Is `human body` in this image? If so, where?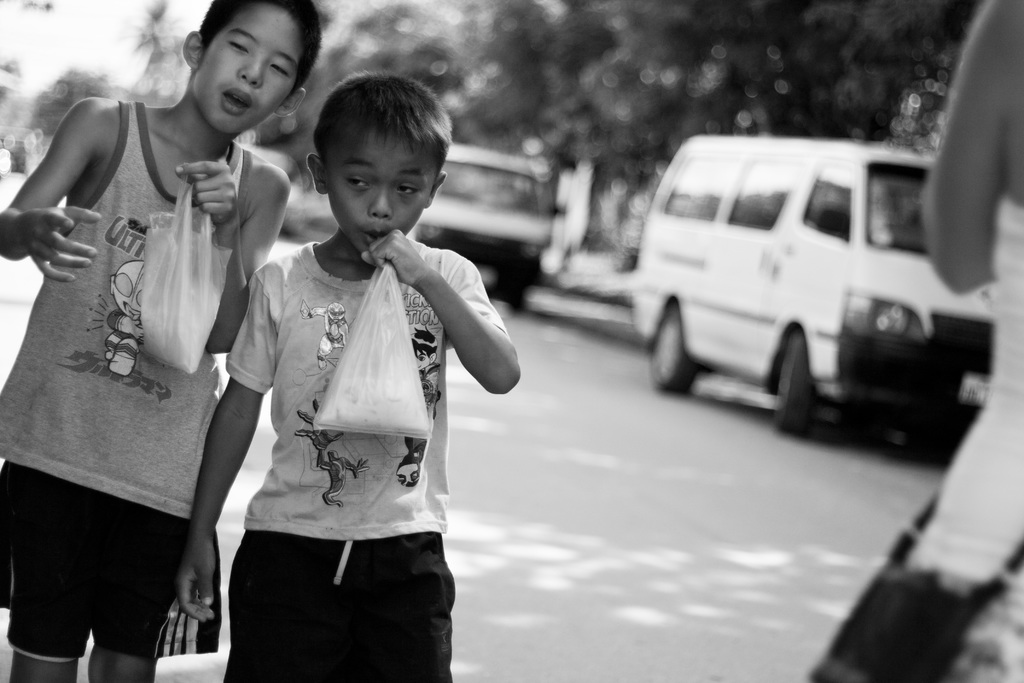
Yes, at 16,30,269,635.
